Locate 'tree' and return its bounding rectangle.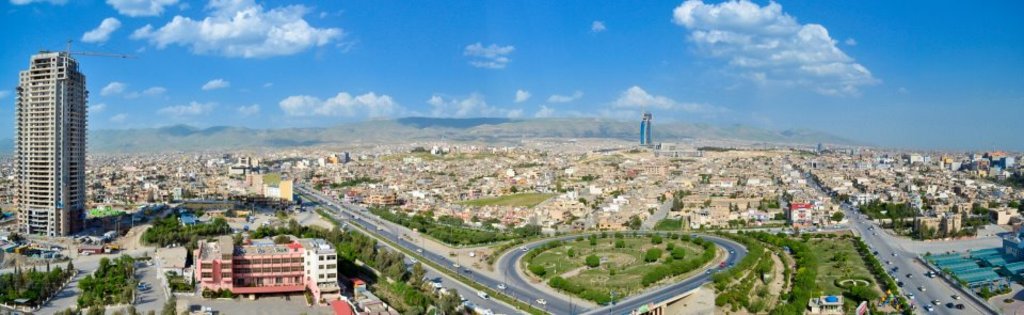
Rect(566, 250, 574, 258).
